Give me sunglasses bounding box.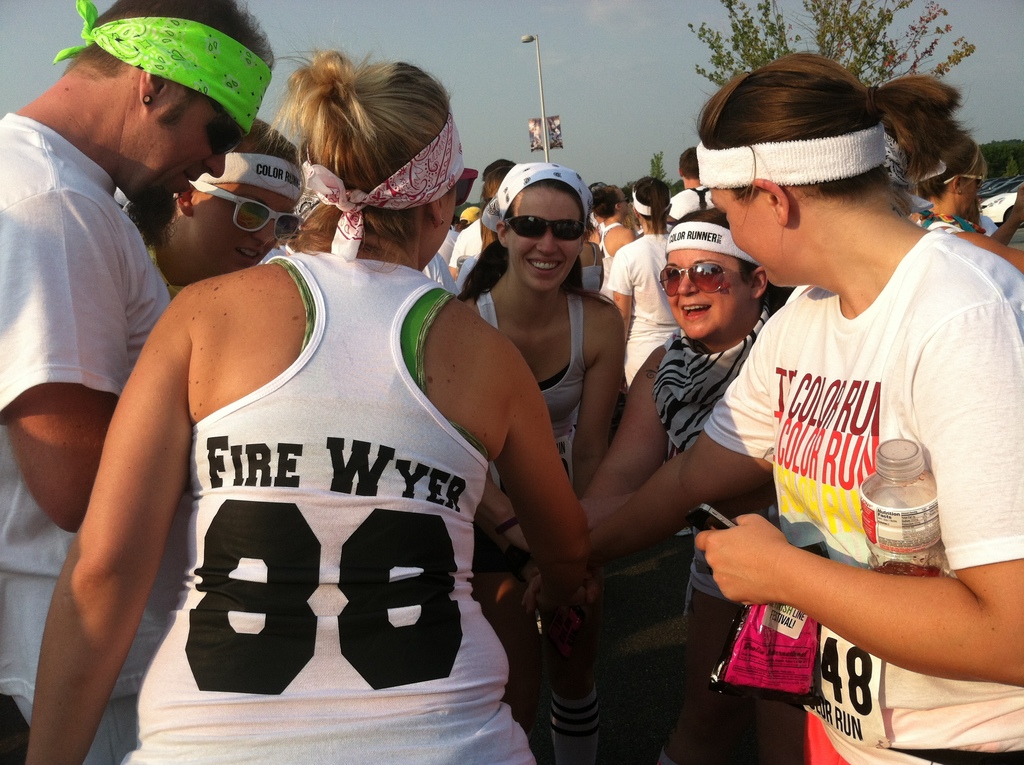
crop(659, 266, 747, 294).
